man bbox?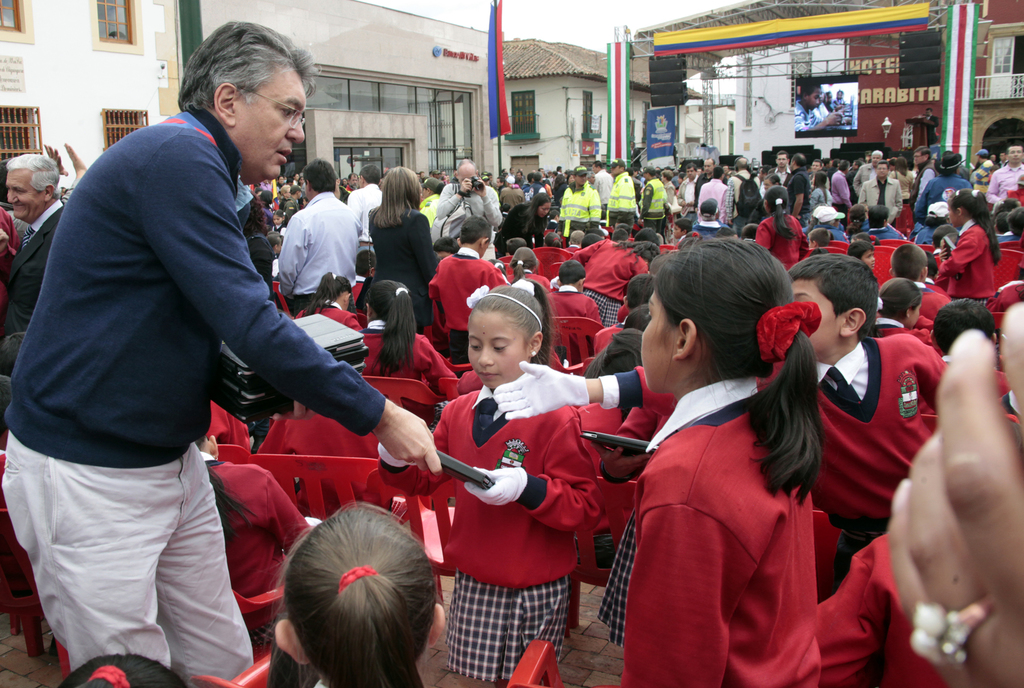
Rect(920, 107, 942, 148)
